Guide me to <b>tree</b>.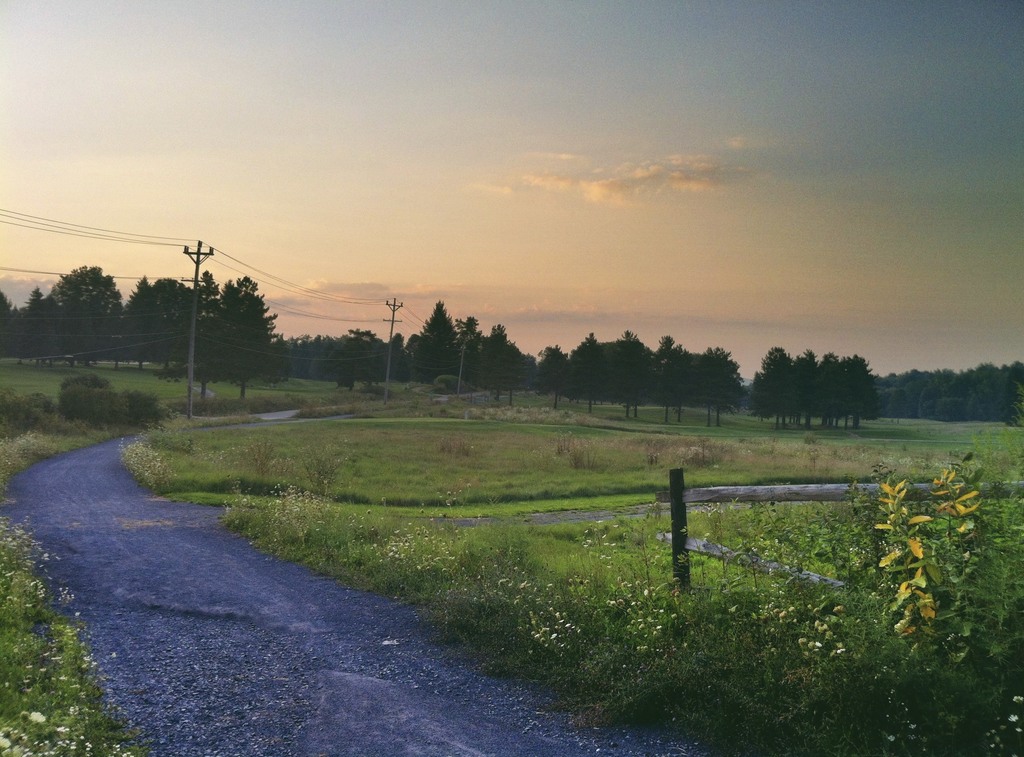
Guidance: x1=419 y1=295 x2=461 y2=375.
